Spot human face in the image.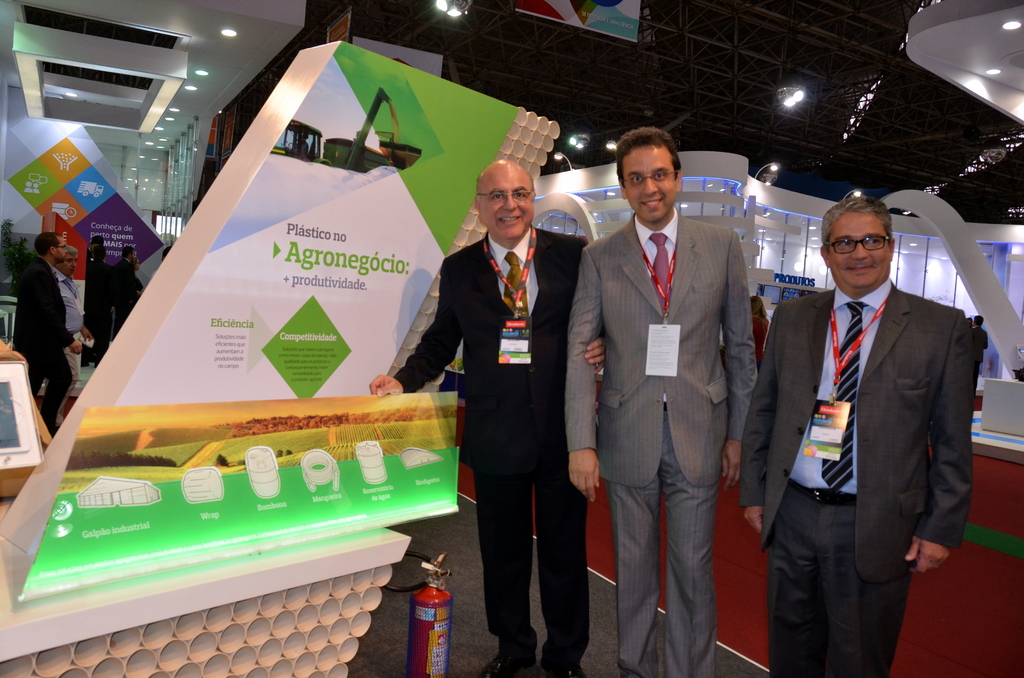
human face found at box=[483, 168, 534, 232].
